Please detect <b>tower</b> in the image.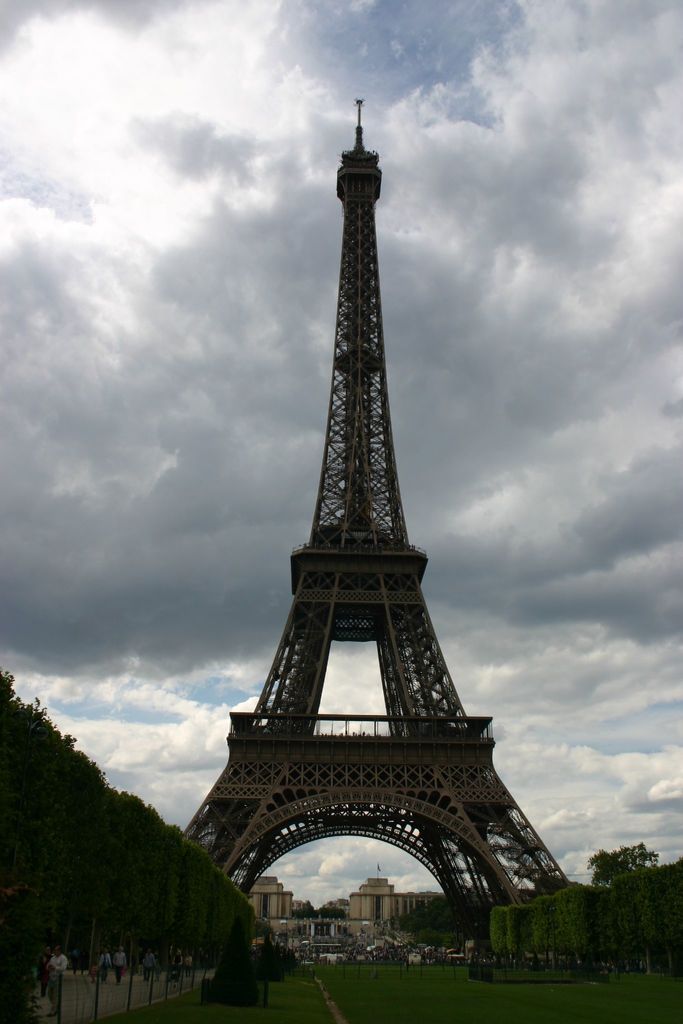
detection(171, 72, 554, 964).
